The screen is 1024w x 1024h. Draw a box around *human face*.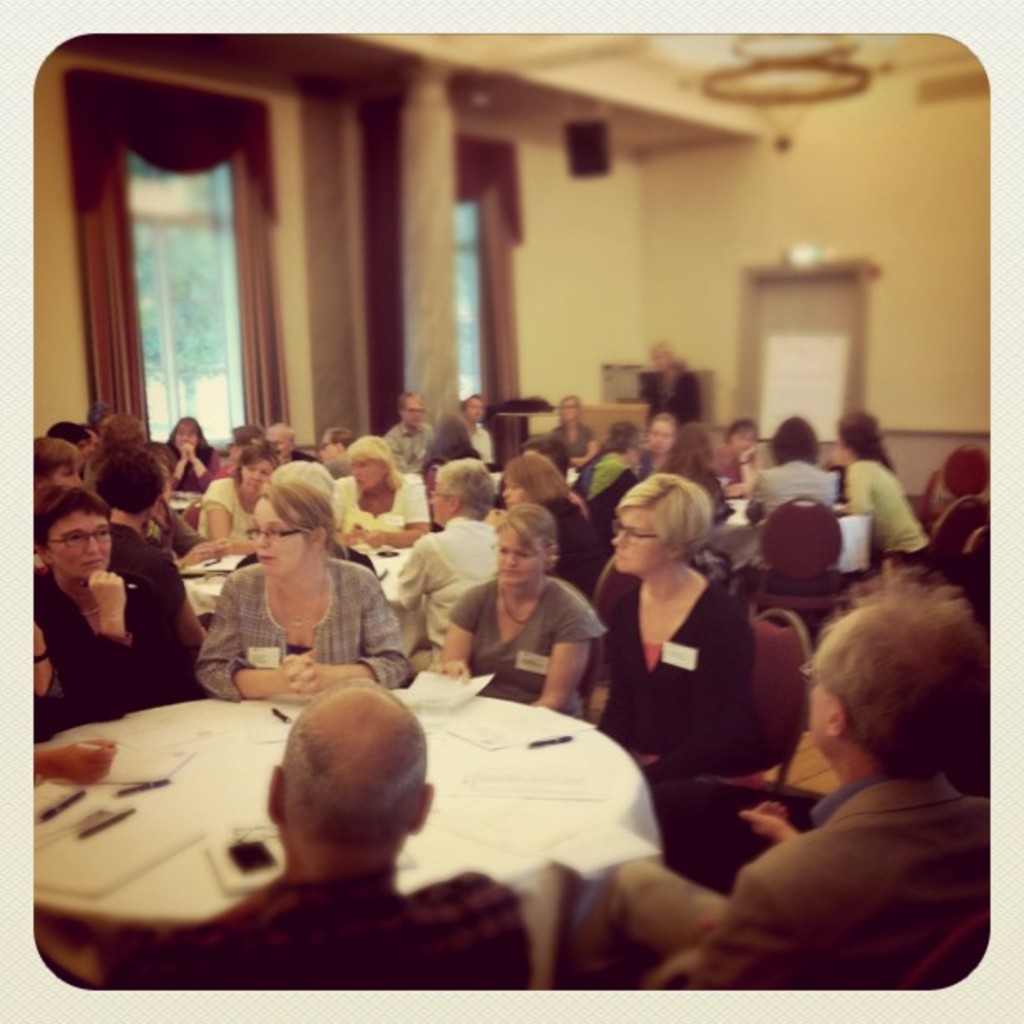
<box>646,418,674,455</box>.
